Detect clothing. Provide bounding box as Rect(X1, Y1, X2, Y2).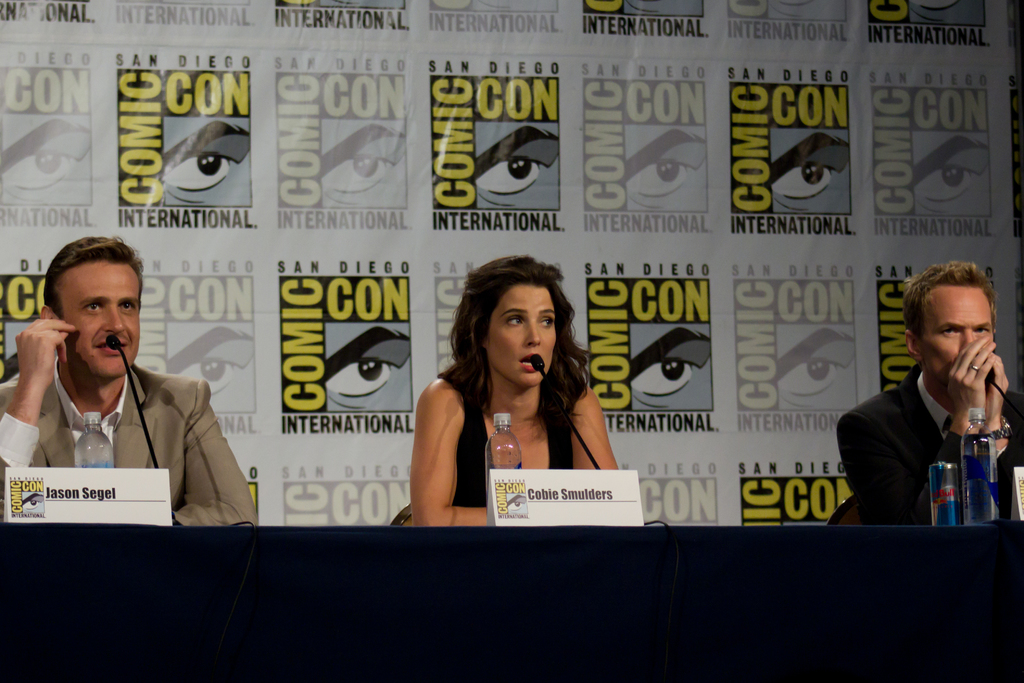
Rect(392, 368, 575, 520).
